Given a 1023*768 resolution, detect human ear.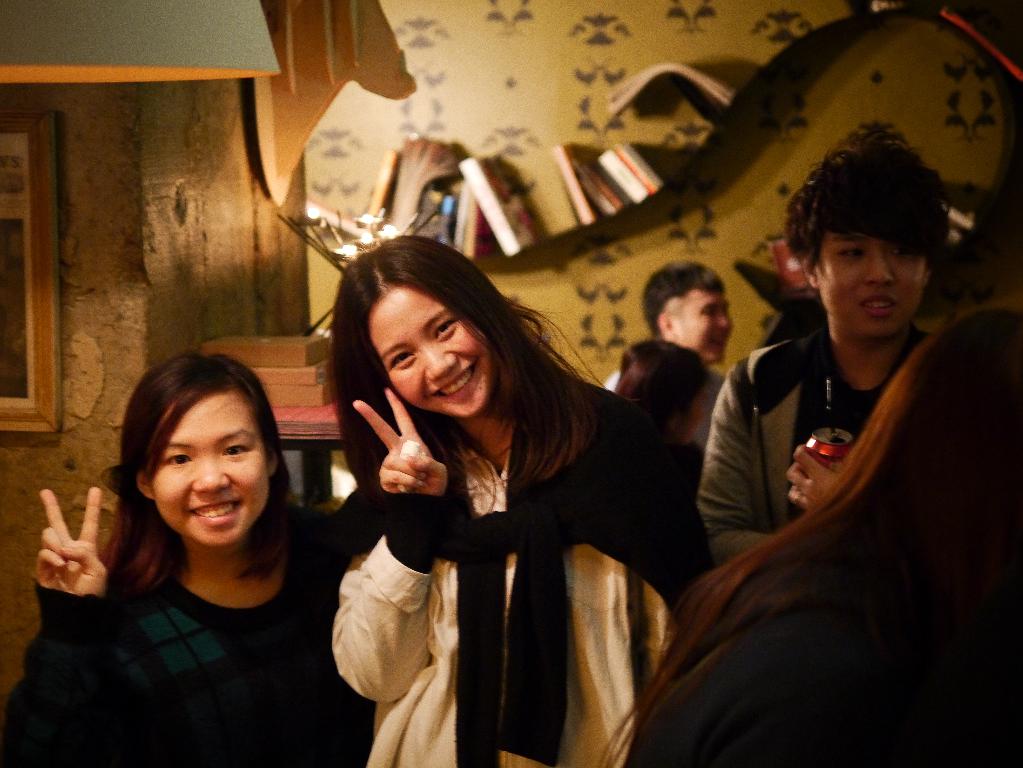
x1=136 y1=472 x2=152 y2=497.
